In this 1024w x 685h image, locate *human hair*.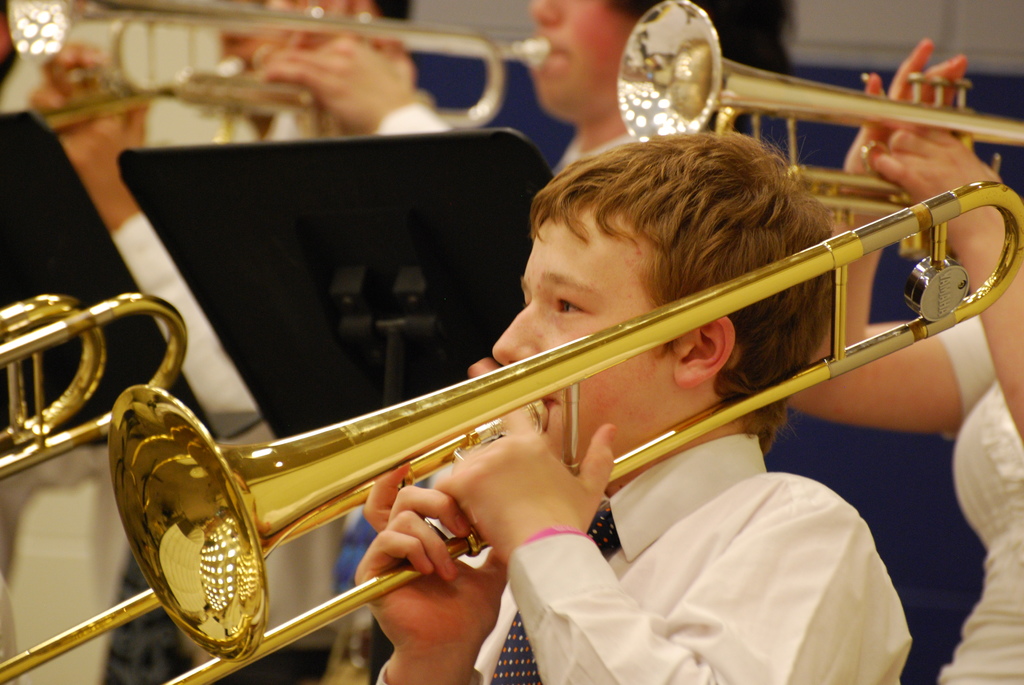
Bounding box: bbox(527, 130, 835, 452).
